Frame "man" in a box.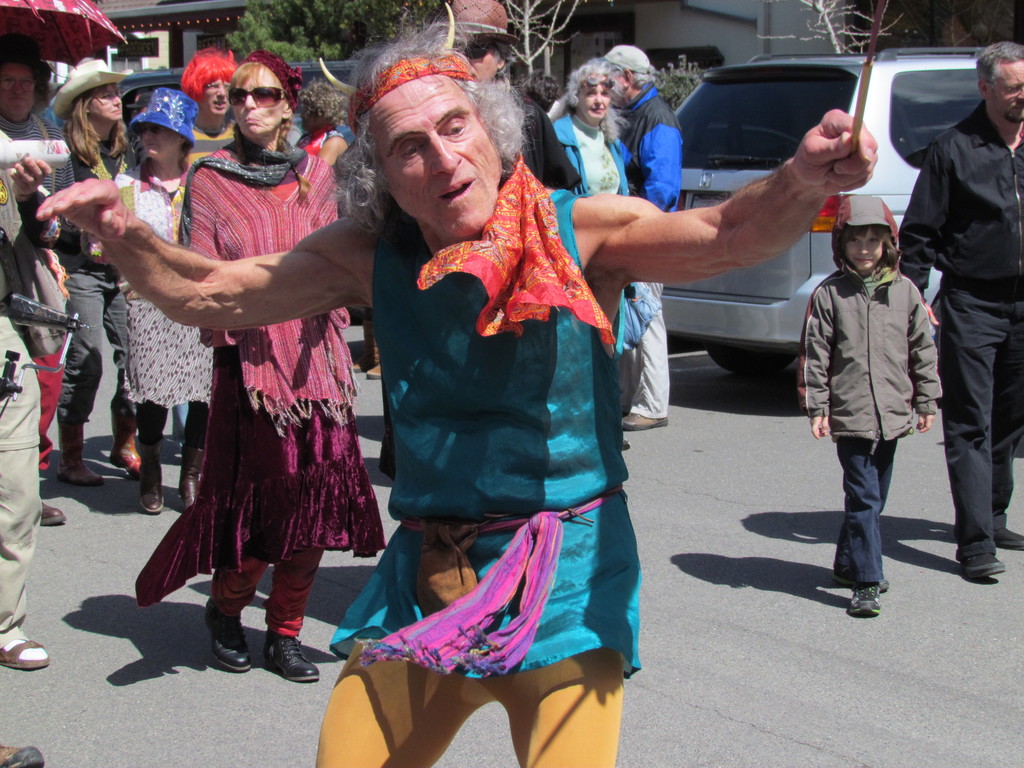
[596, 45, 685, 435].
